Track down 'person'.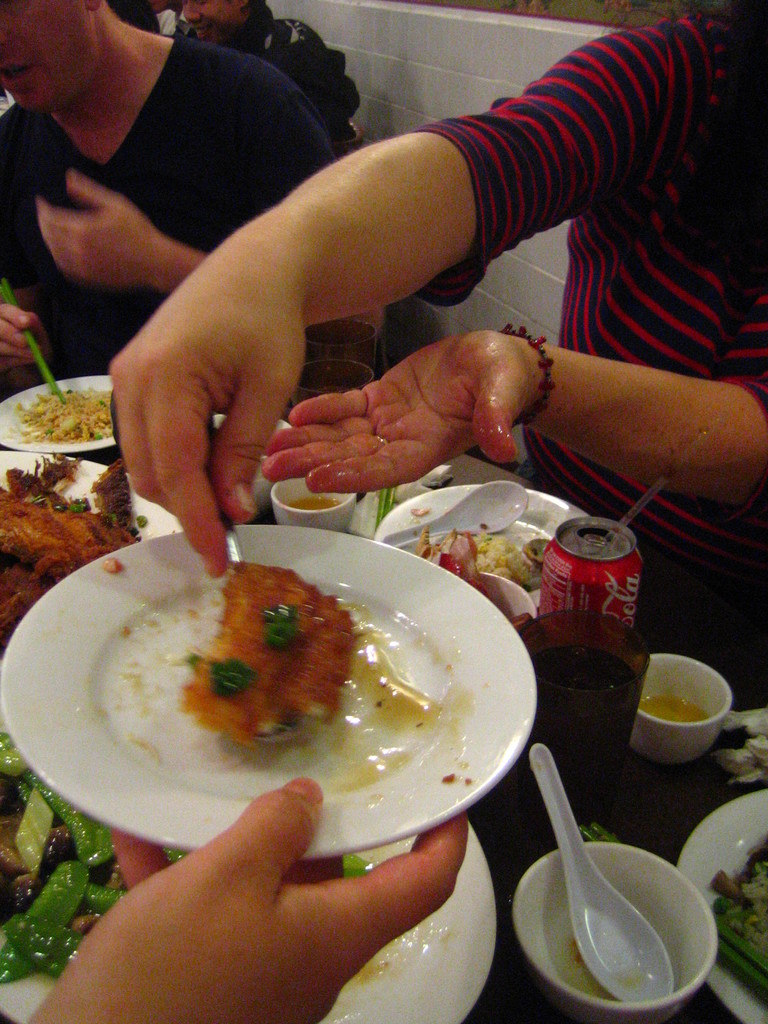
Tracked to (177, 0, 360, 139).
